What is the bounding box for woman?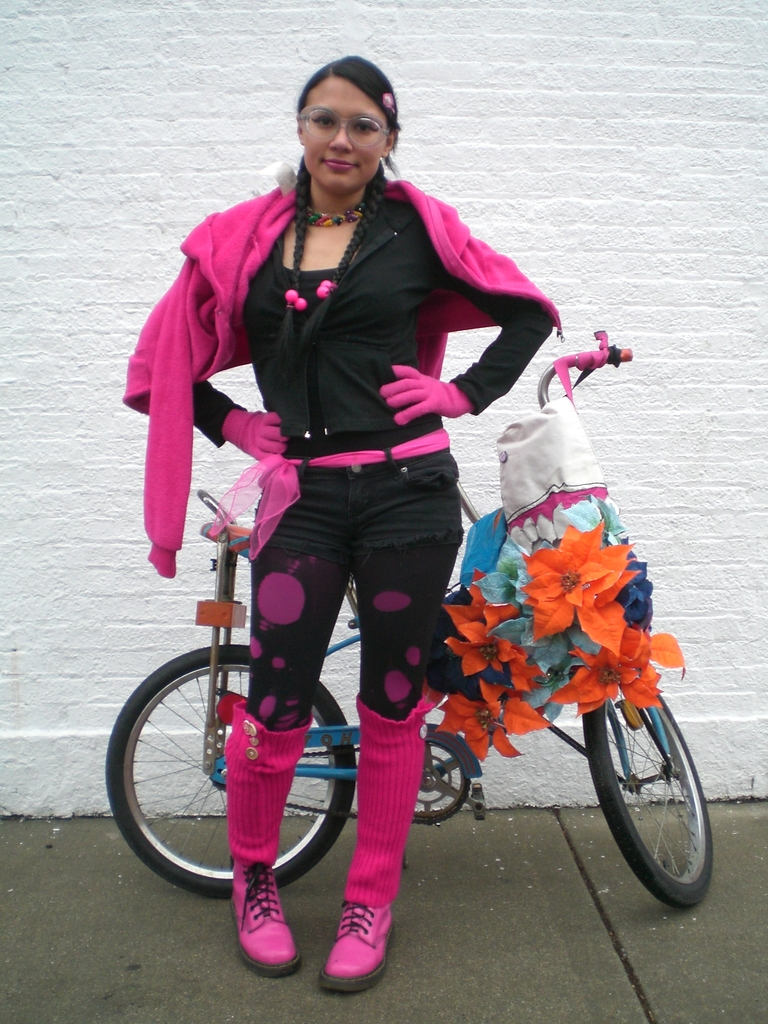
(122, 56, 563, 995).
